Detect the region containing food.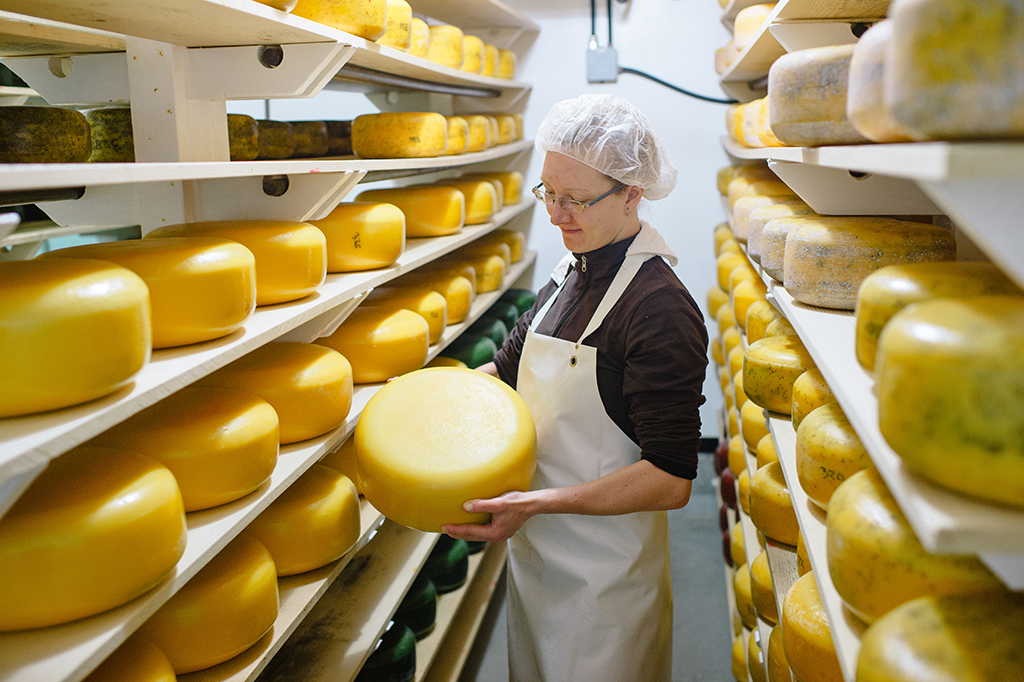
rect(208, 347, 349, 447).
